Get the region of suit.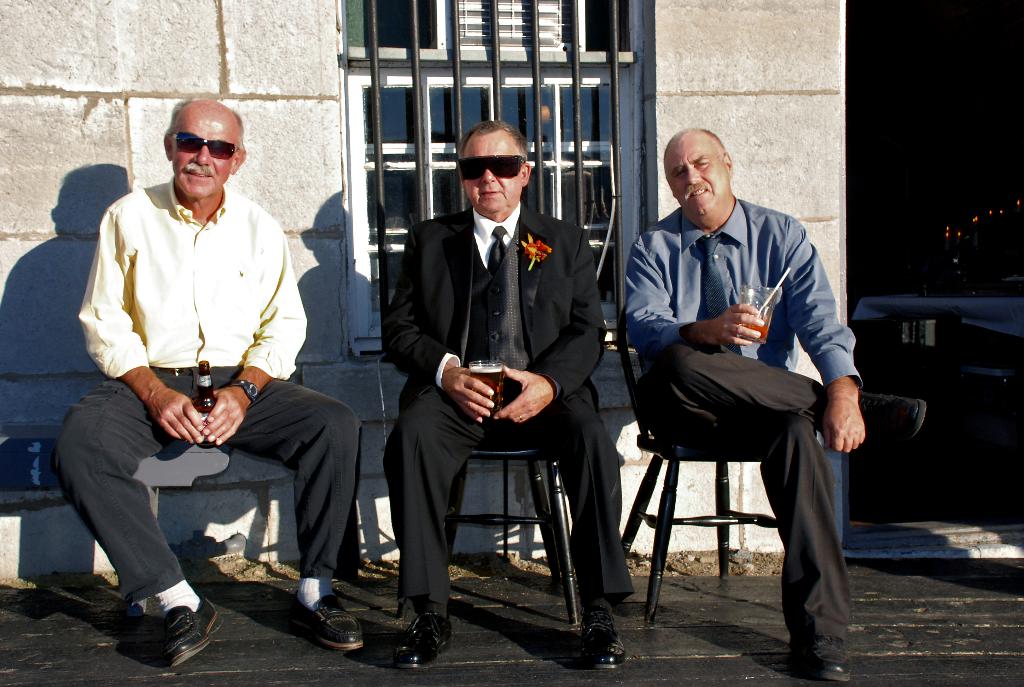
bbox=[362, 161, 543, 637].
